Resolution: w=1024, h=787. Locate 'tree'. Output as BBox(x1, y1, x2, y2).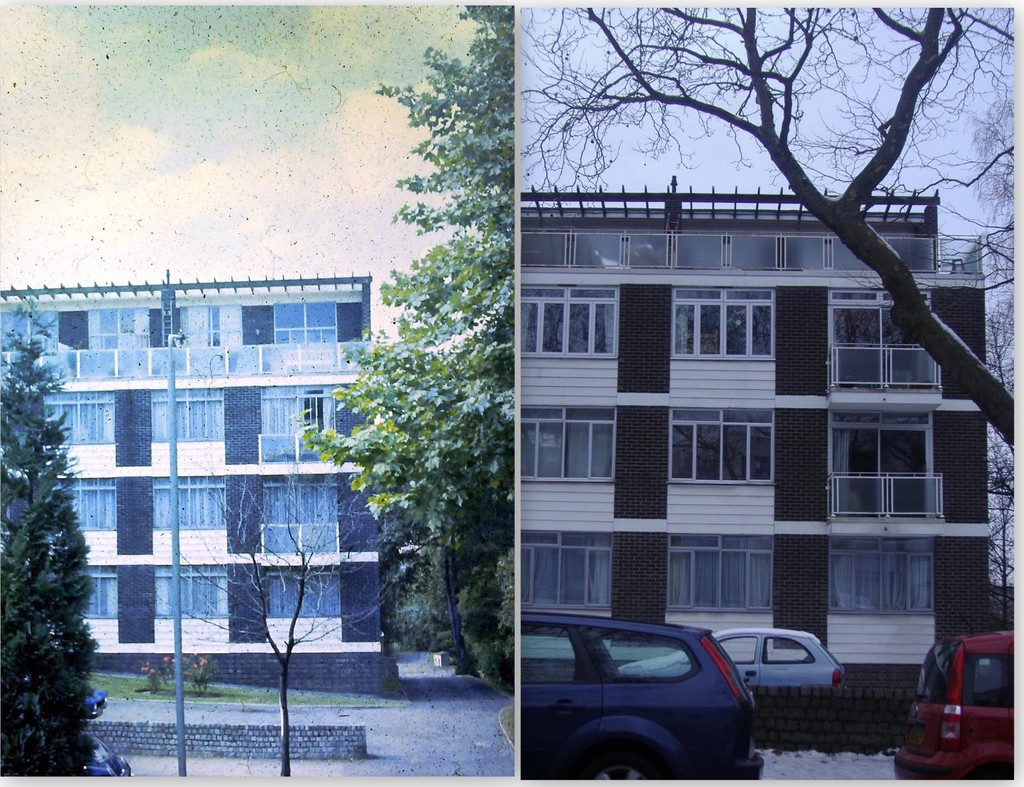
BBox(461, 553, 516, 701).
